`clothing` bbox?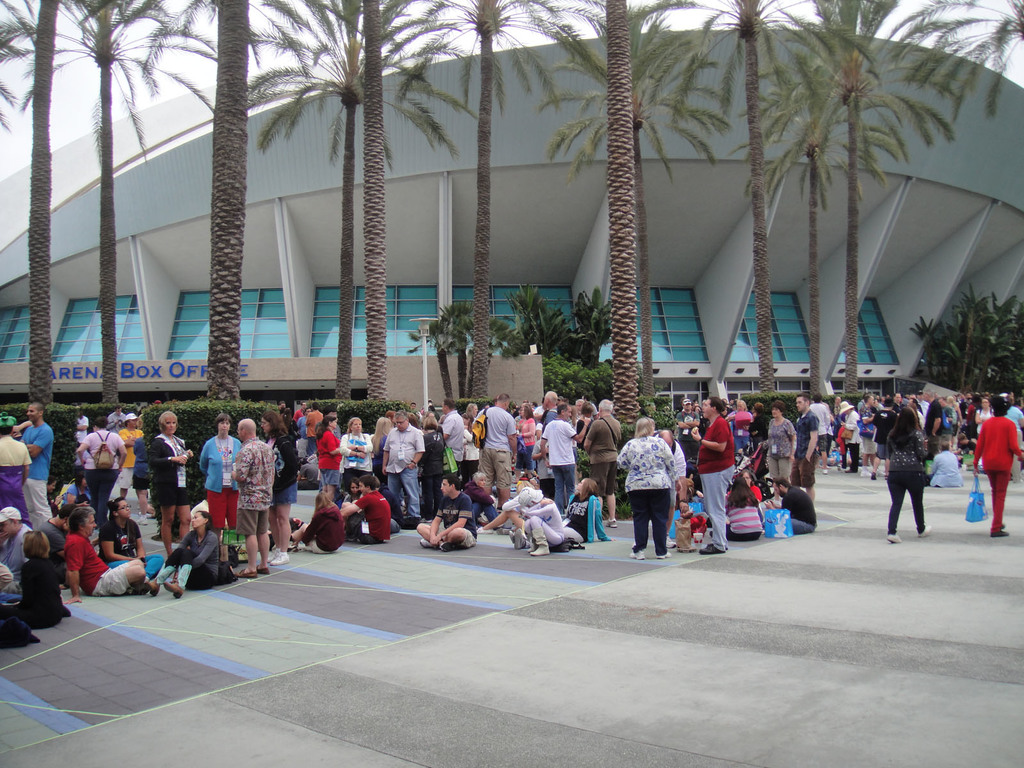
left=389, top=466, right=421, bottom=522
